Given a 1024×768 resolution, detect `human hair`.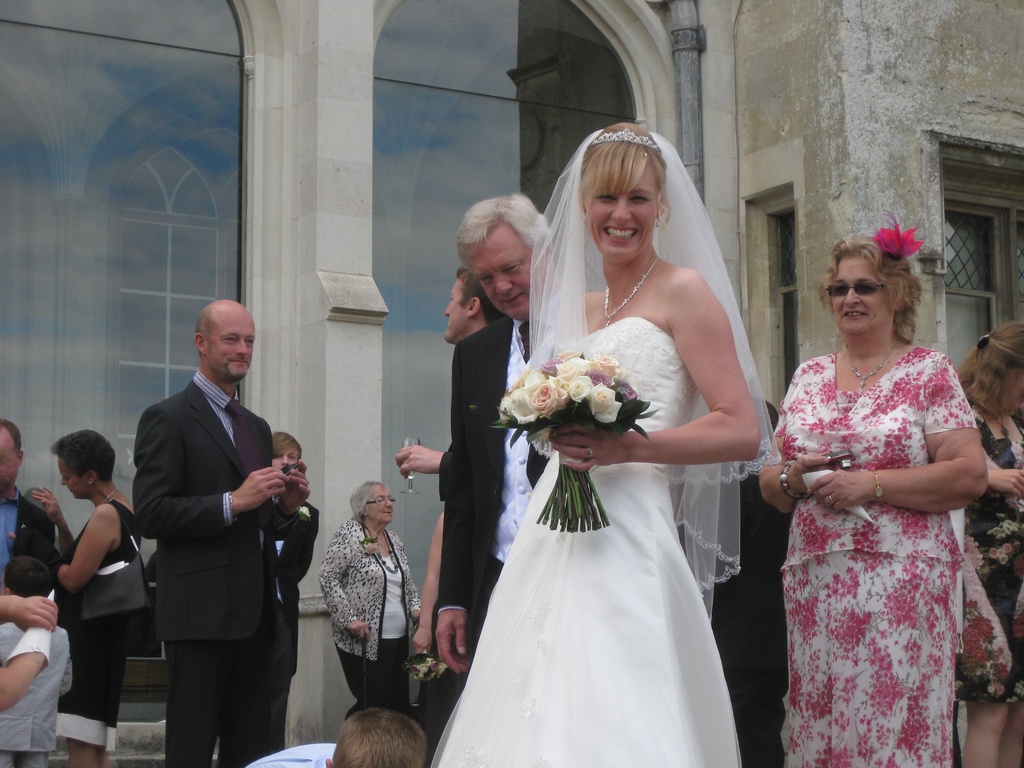
[left=49, top=429, right=118, bottom=482].
